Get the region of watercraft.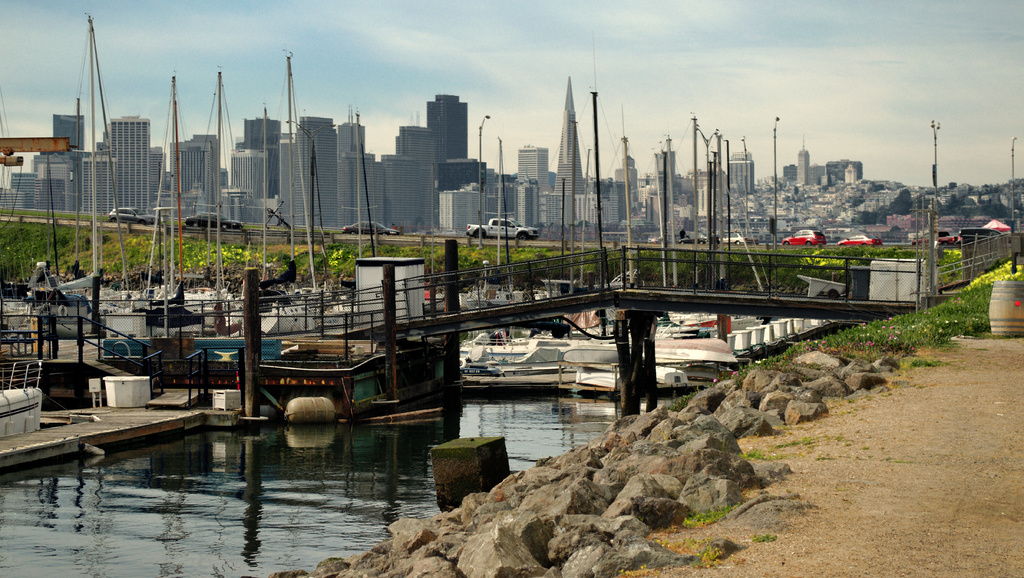
608:335:733:380.
